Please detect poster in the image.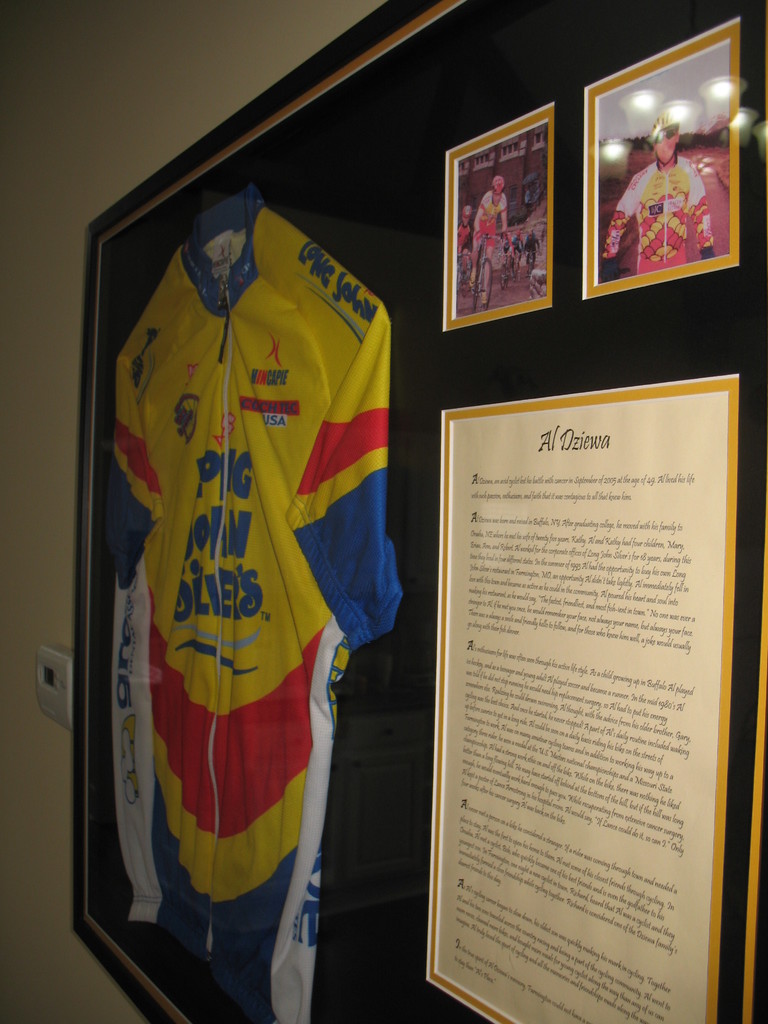
rect(444, 102, 556, 335).
